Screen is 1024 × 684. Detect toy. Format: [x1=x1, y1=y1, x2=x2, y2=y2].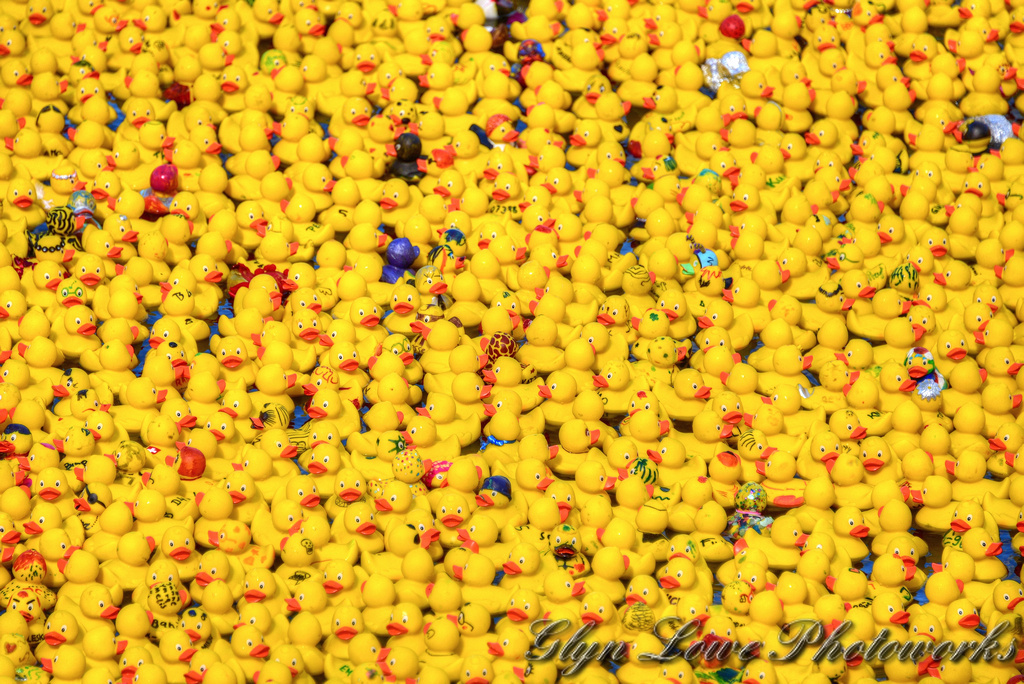
[x1=147, y1=319, x2=180, y2=354].
